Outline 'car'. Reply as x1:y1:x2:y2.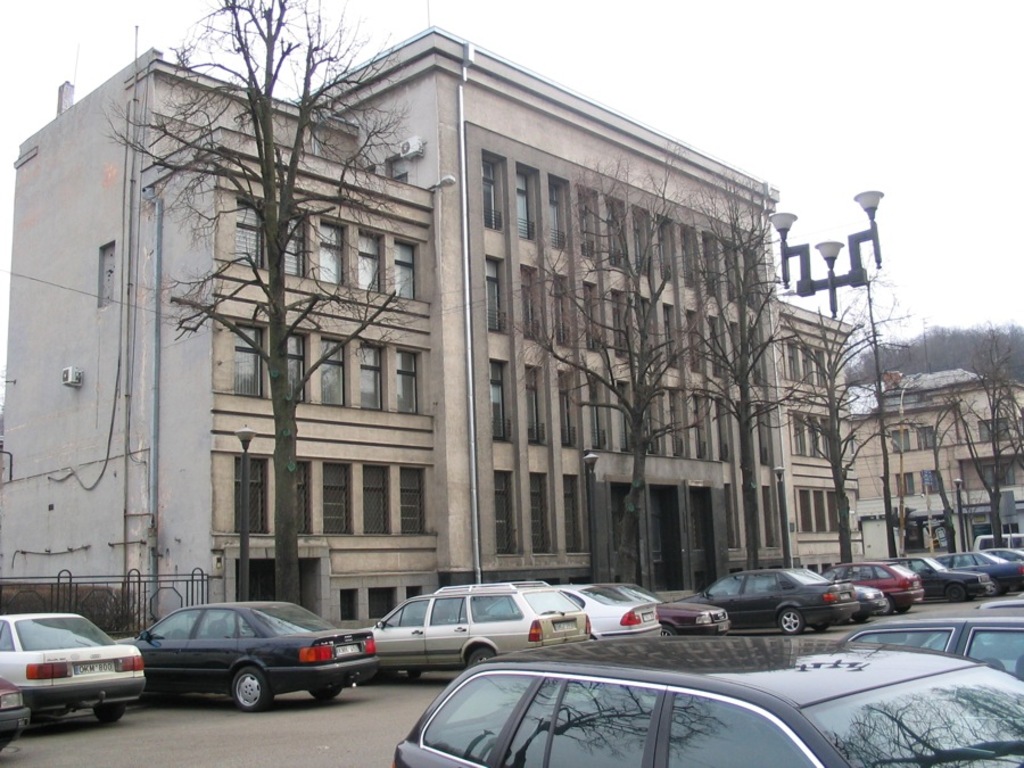
553:580:666:637.
